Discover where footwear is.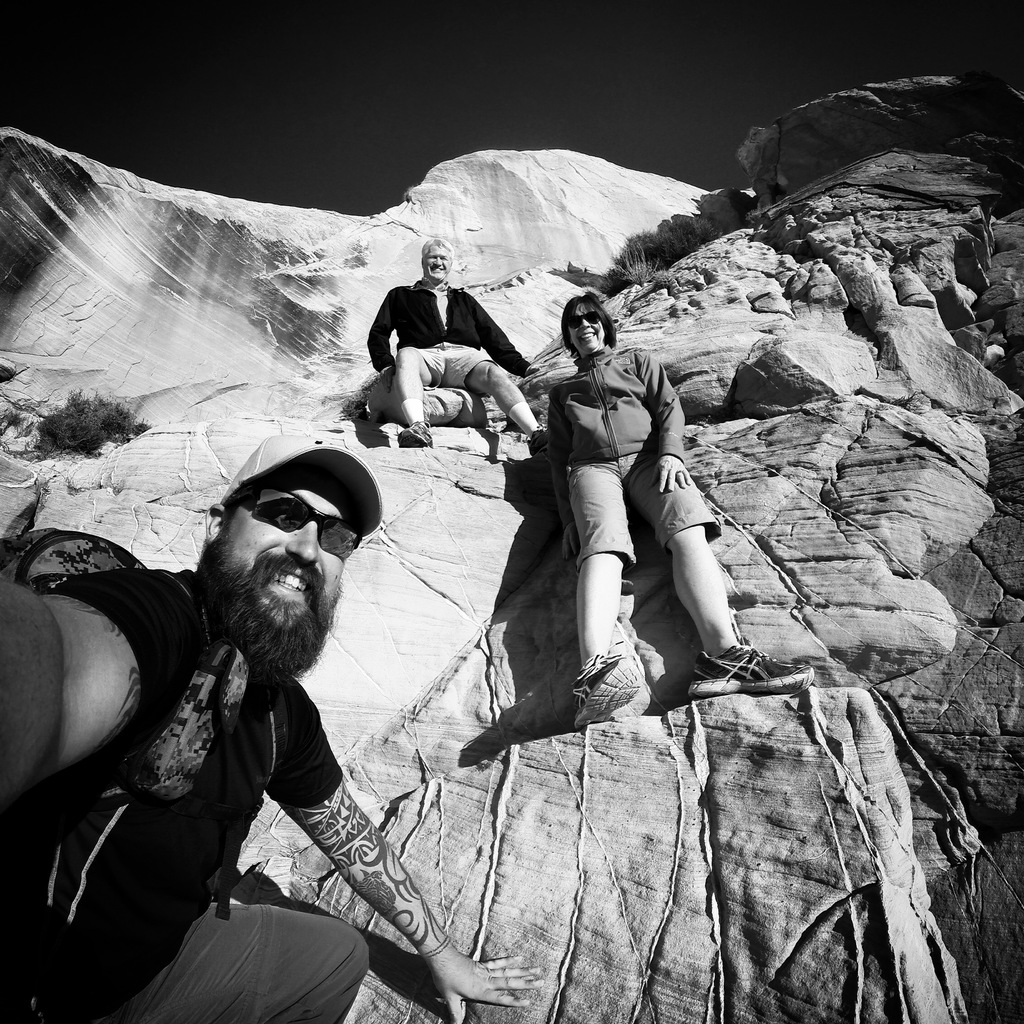
Discovered at region(394, 414, 436, 456).
